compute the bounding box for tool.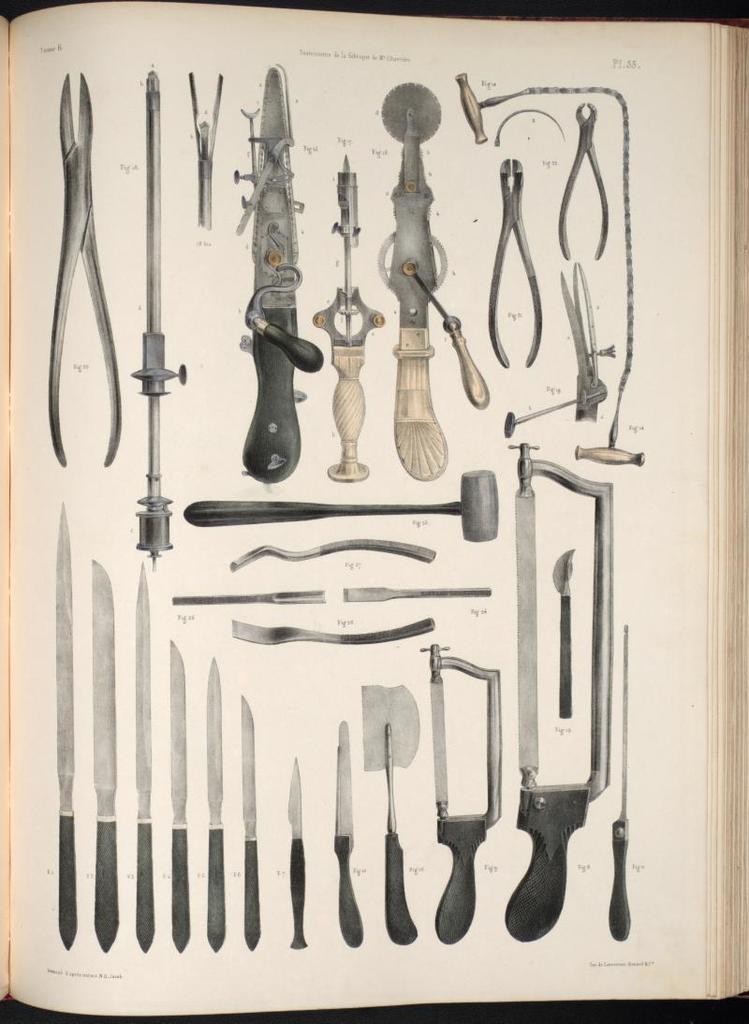
bbox(209, 51, 333, 543).
